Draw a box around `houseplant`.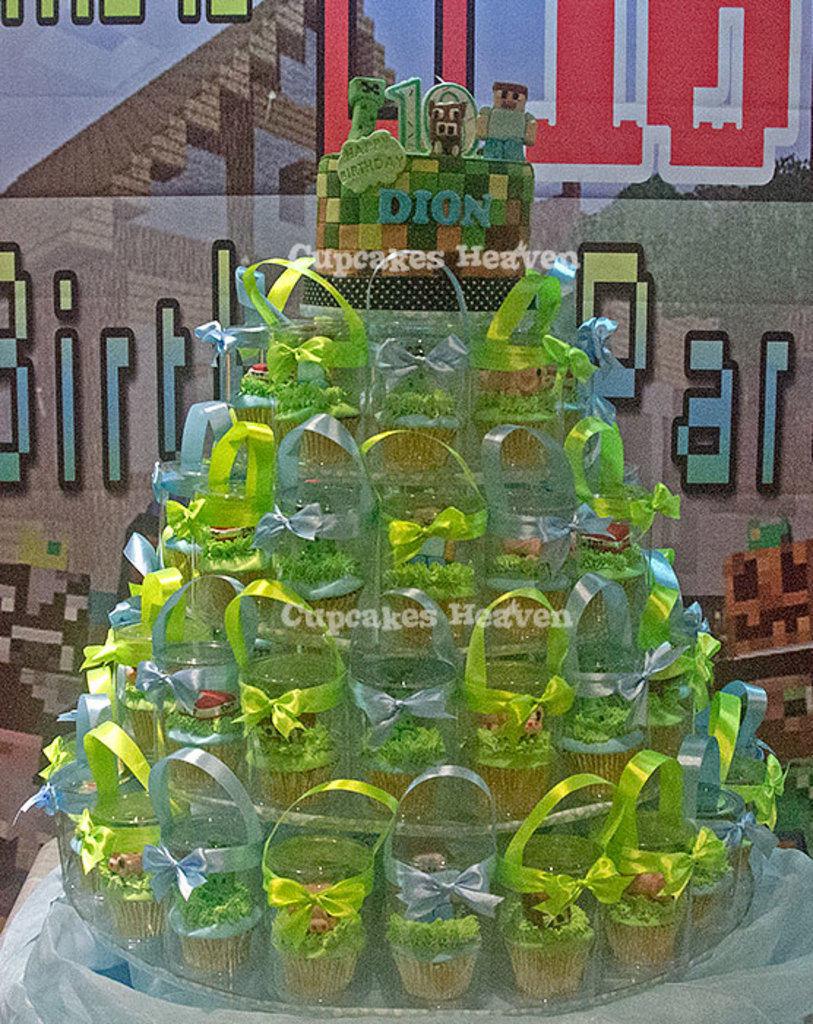
bbox(541, 685, 642, 812).
